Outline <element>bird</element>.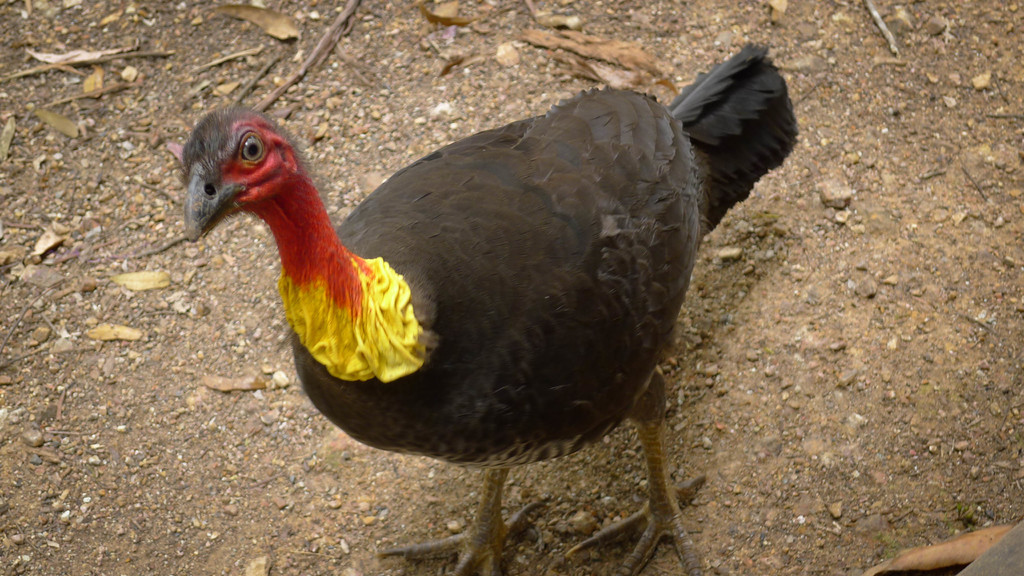
Outline: <box>148,62,811,509</box>.
